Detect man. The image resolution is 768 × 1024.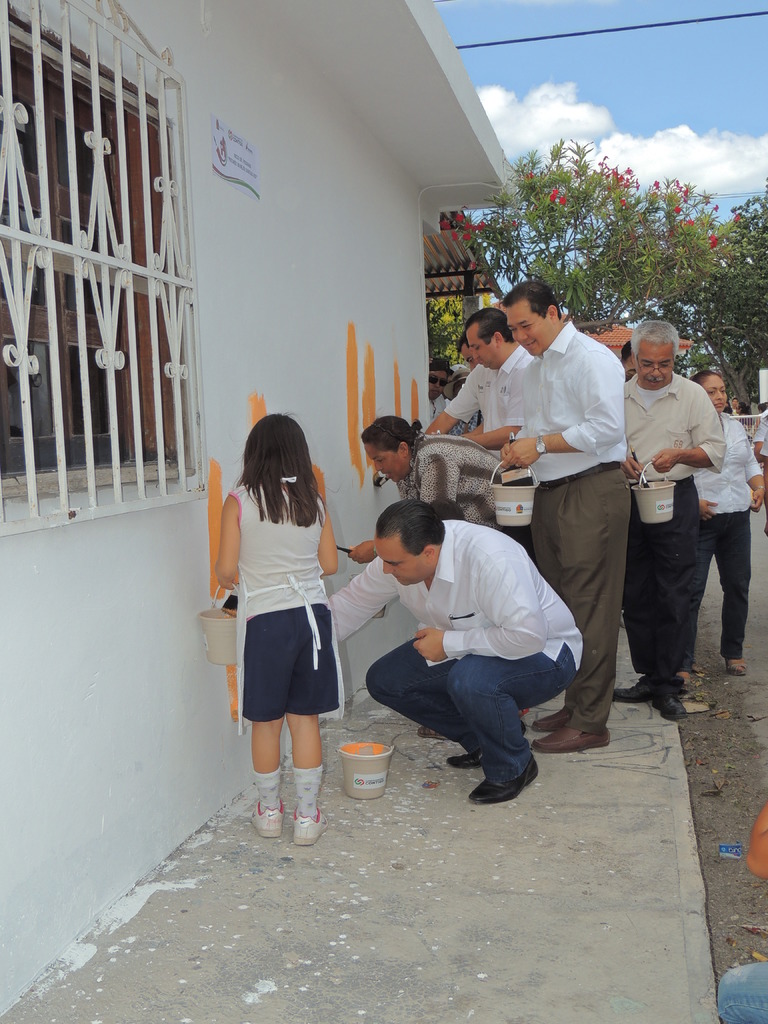
x1=618 y1=318 x2=723 y2=720.
